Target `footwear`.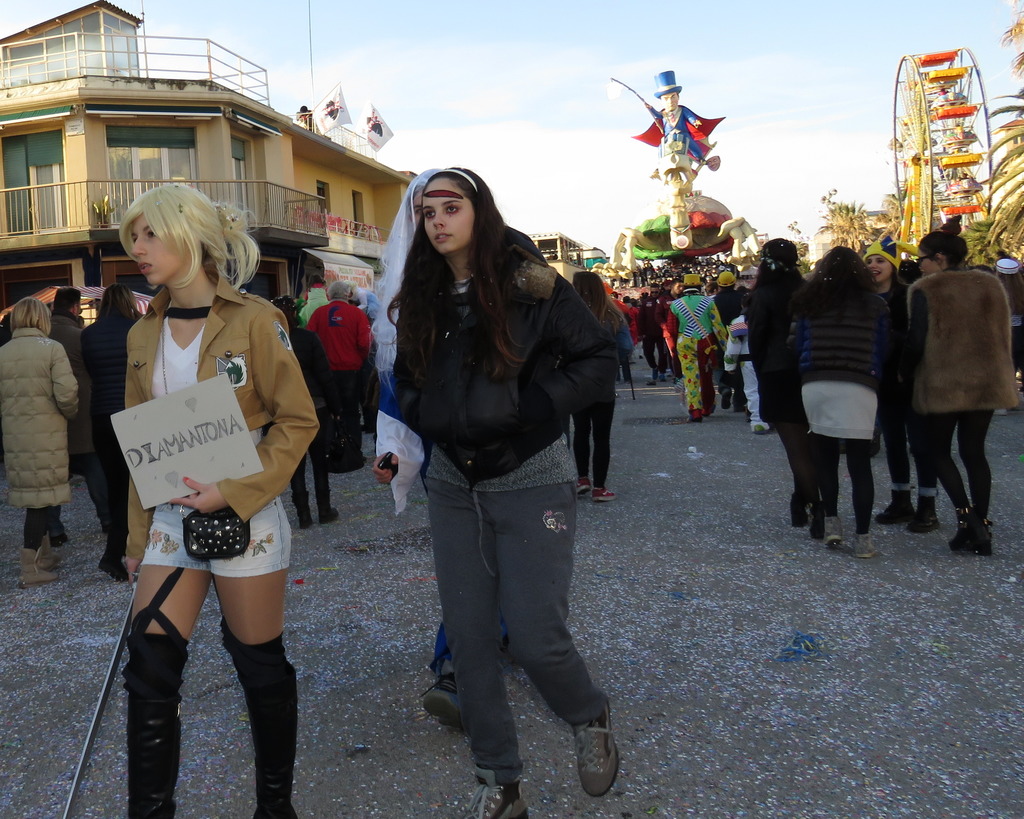
Target region: box(874, 488, 914, 521).
